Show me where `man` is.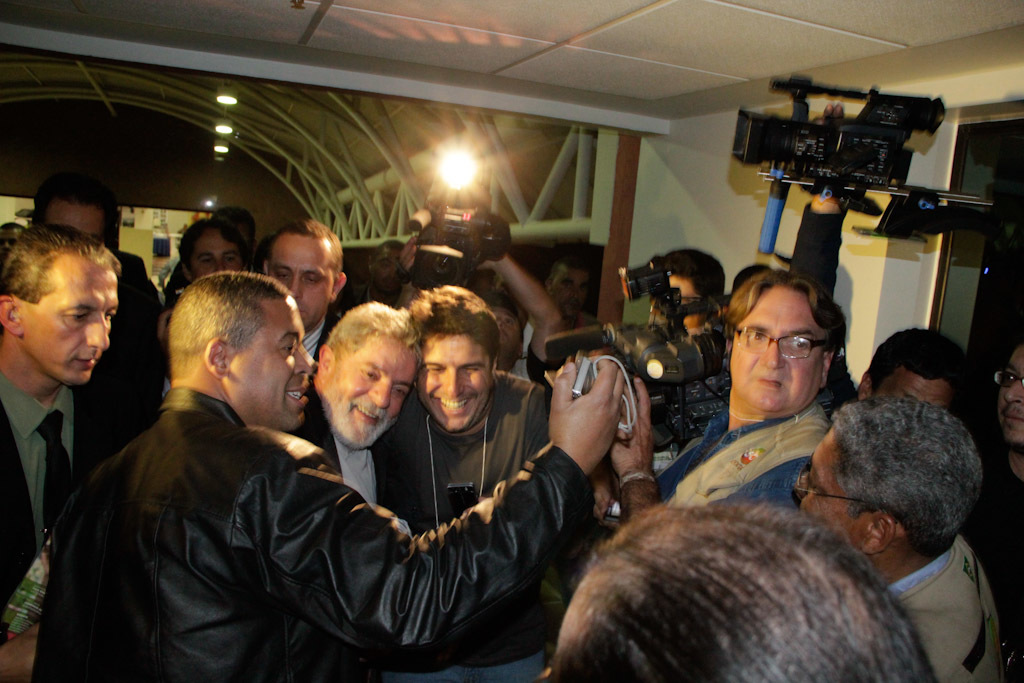
`man` is at (261, 219, 360, 381).
